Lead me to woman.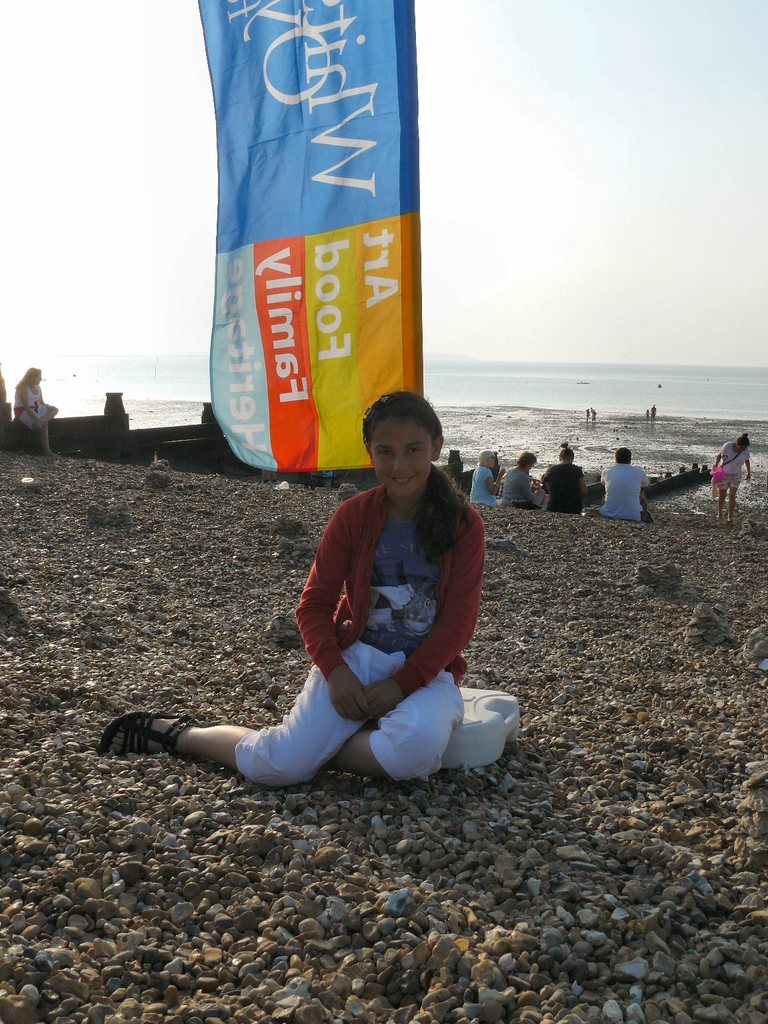
Lead to (left=8, top=363, right=70, bottom=457).
